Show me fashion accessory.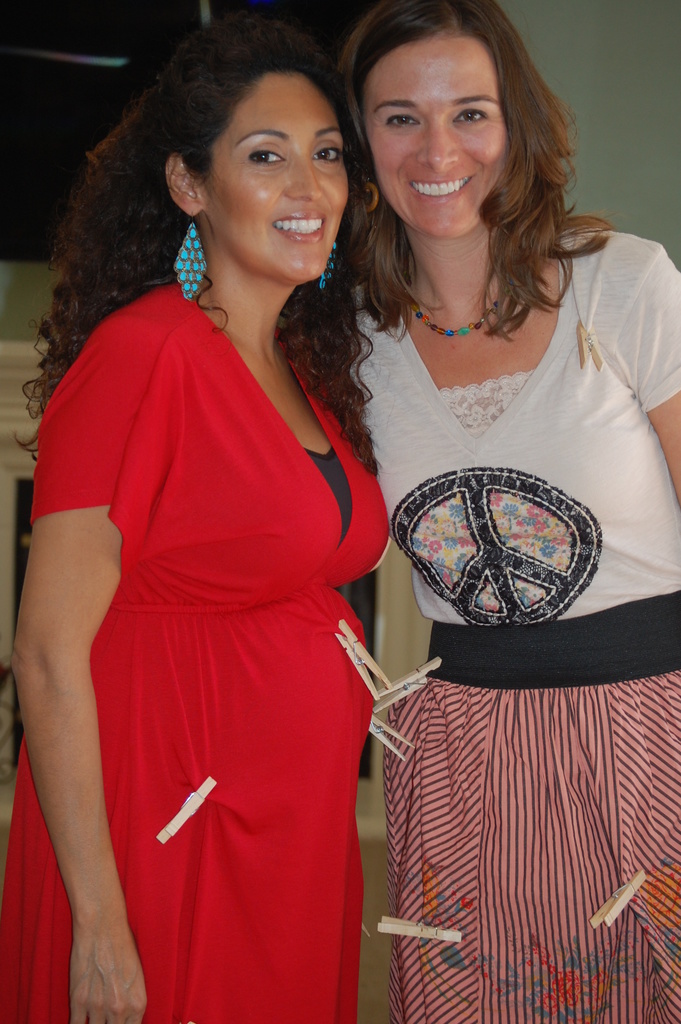
fashion accessory is here: {"x1": 338, "y1": 171, "x2": 382, "y2": 211}.
